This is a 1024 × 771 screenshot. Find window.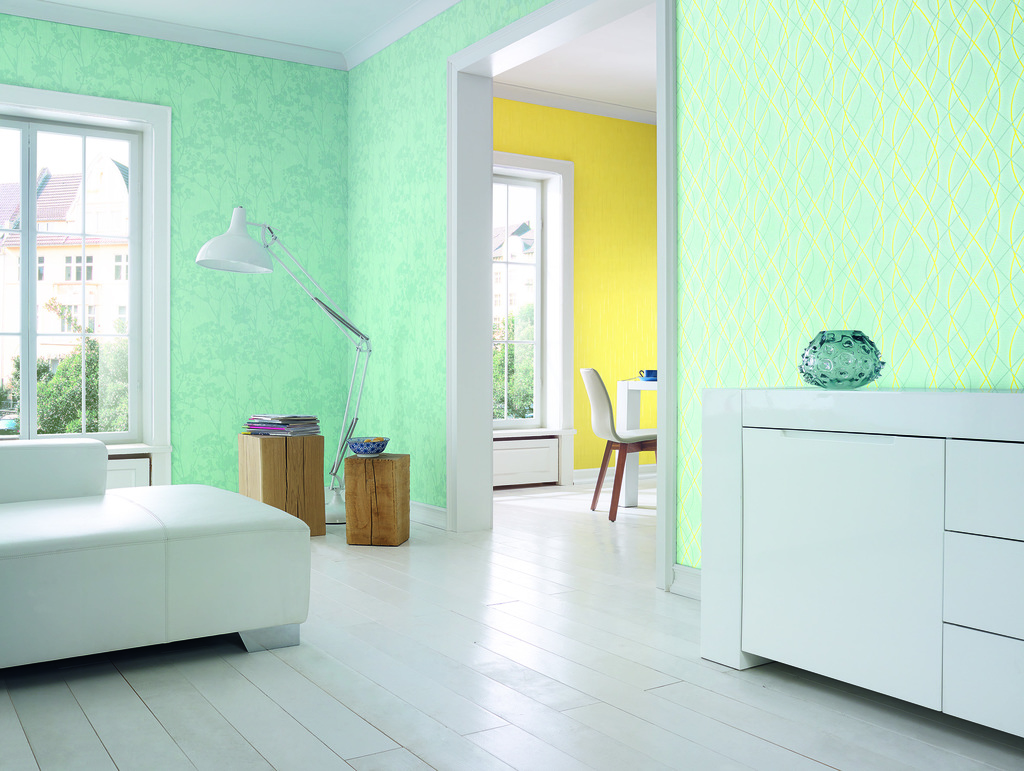
Bounding box: 490,175,538,422.
